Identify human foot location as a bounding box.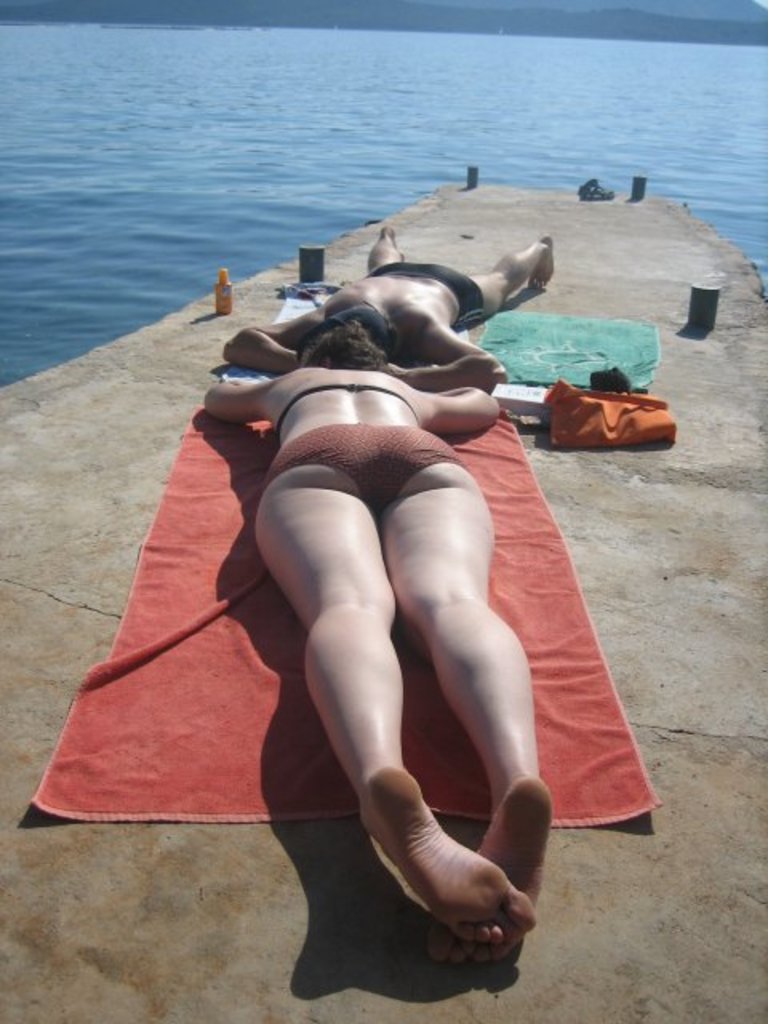
rect(480, 773, 547, 896).
